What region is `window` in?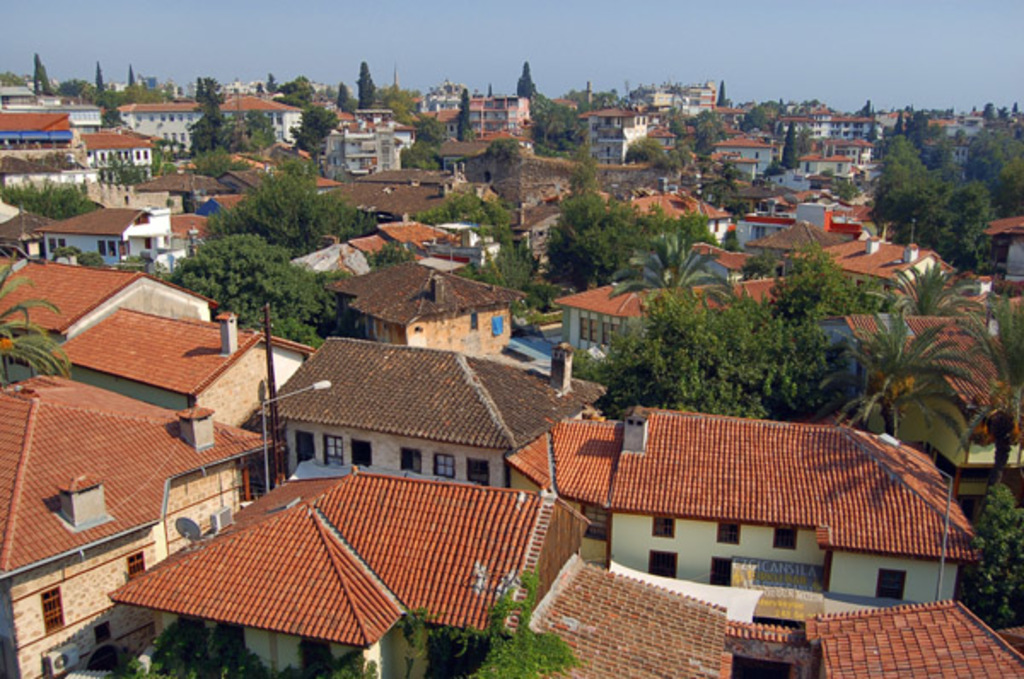
BBox(323, 433, 345, 467).
